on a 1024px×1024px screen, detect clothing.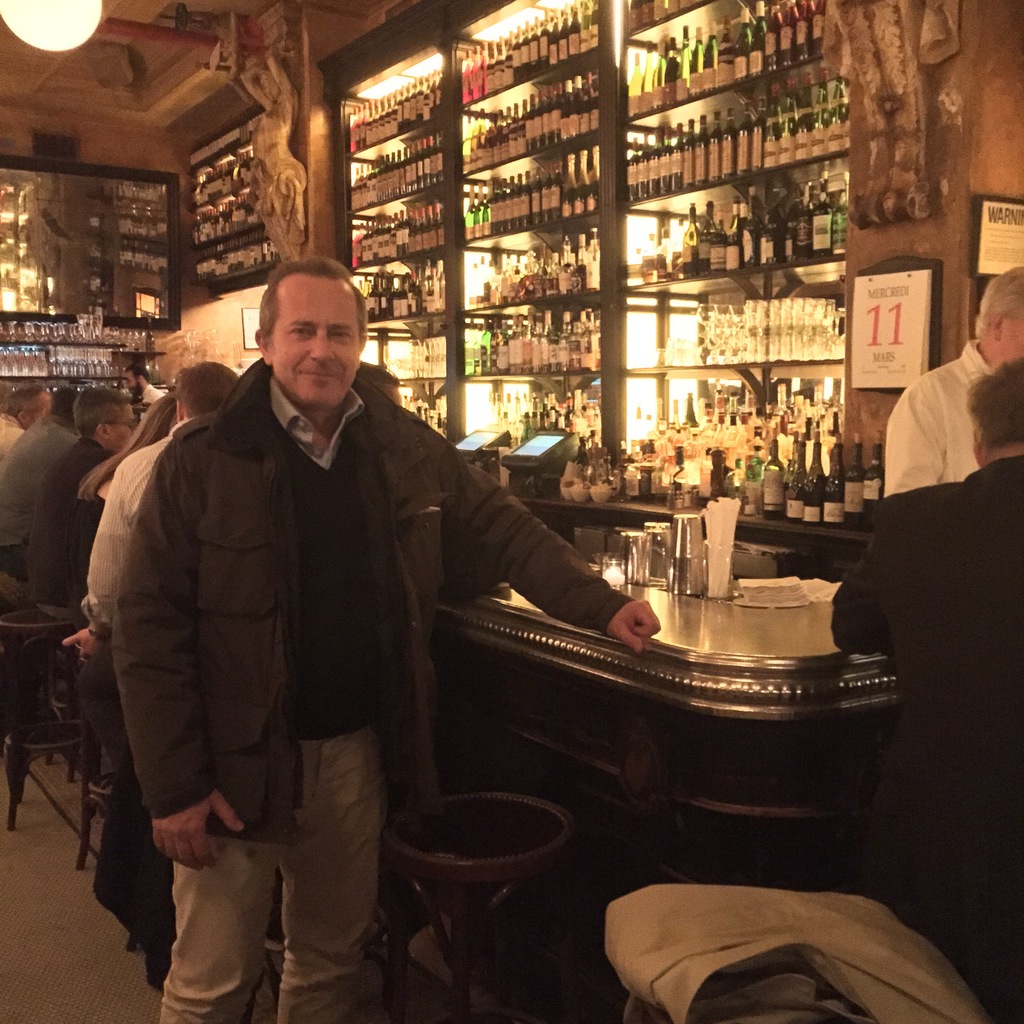
region(104, 339, 619, 1023).
